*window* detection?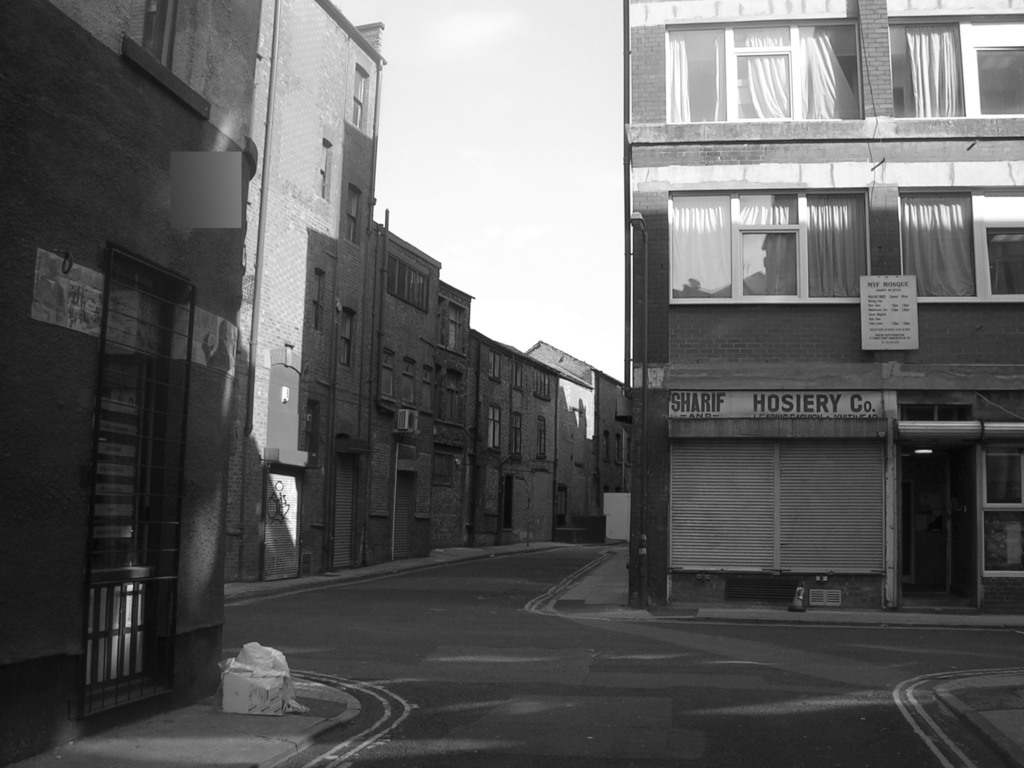
350,63,371,135
